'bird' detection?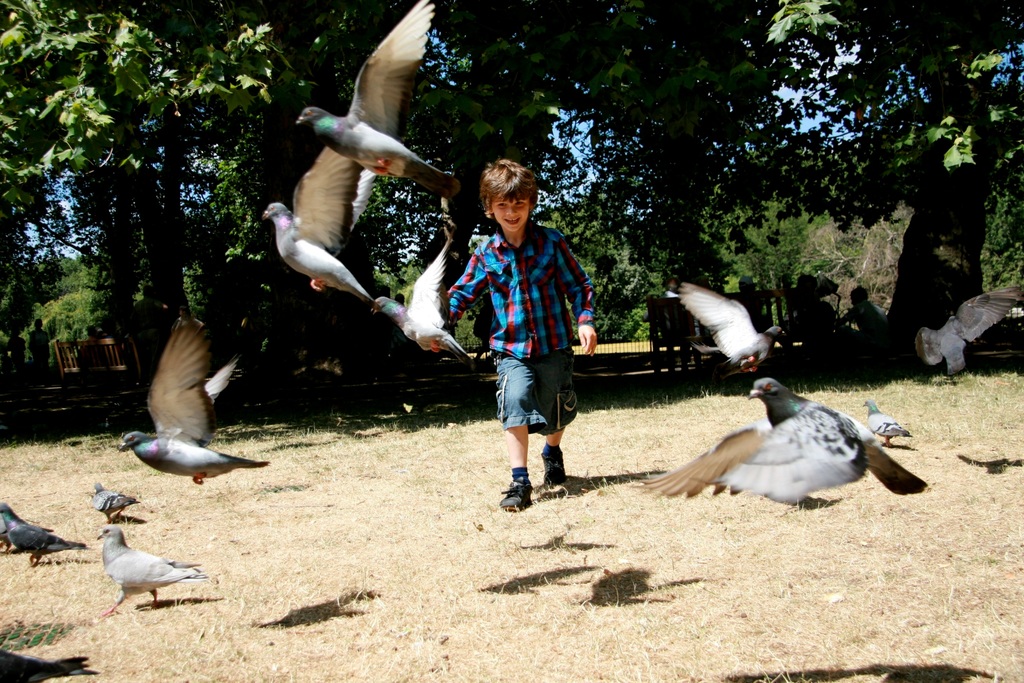
(0, 504, 88, 564)
